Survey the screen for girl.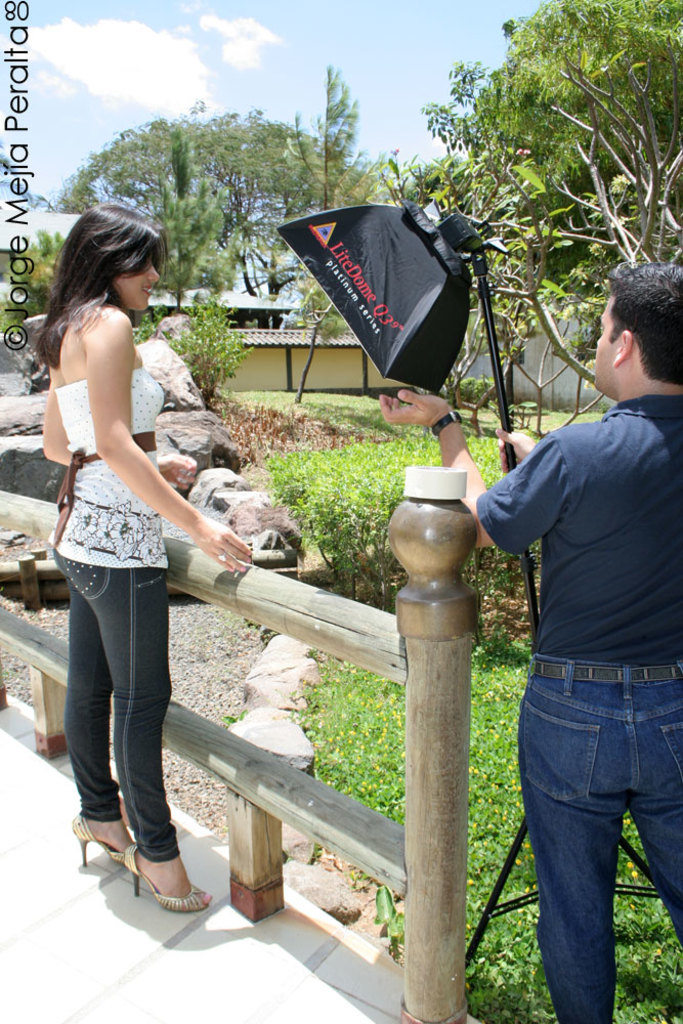
Survey found: bbox=(37, 198, 250, 912).
